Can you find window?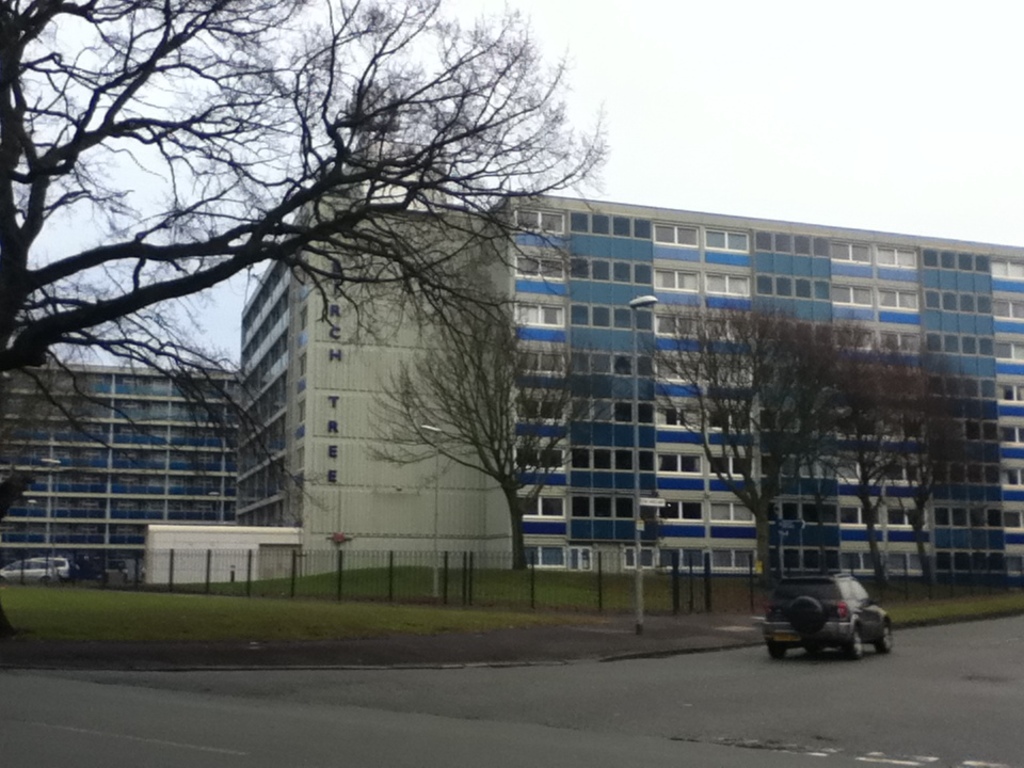
Yes, bounding box: {"left": 839, "top": 451, "right": 928, "bottom": 484}.
